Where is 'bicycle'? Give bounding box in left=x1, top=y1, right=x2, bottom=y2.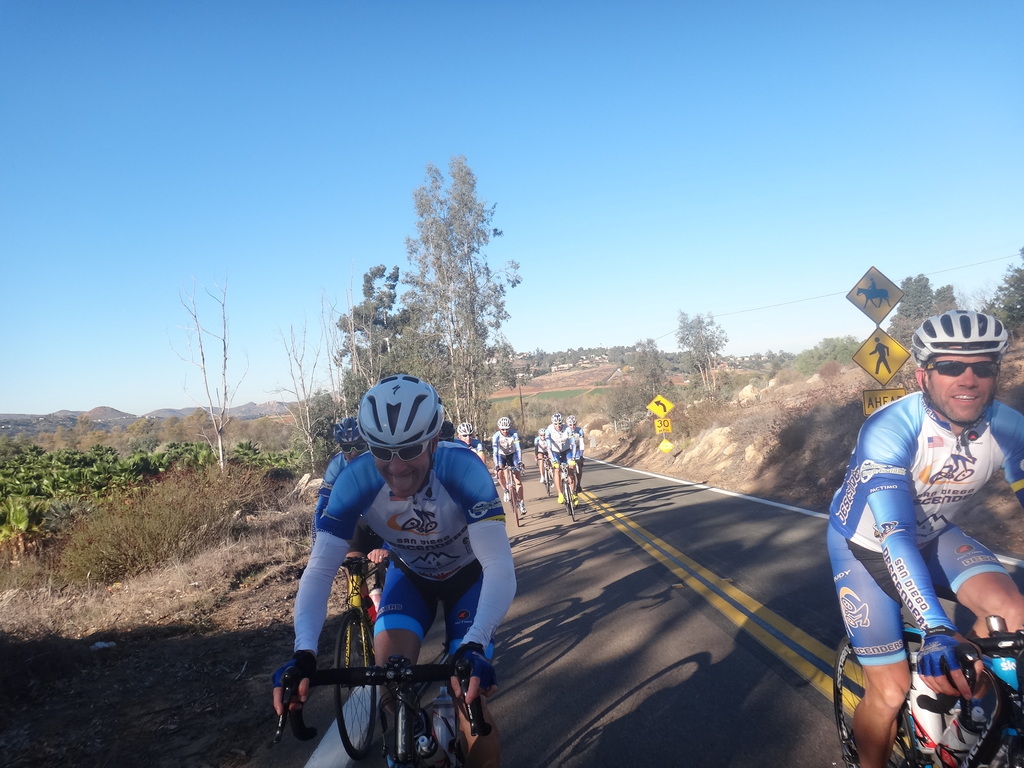
left=552, top=461, right=573, bottom=523.
